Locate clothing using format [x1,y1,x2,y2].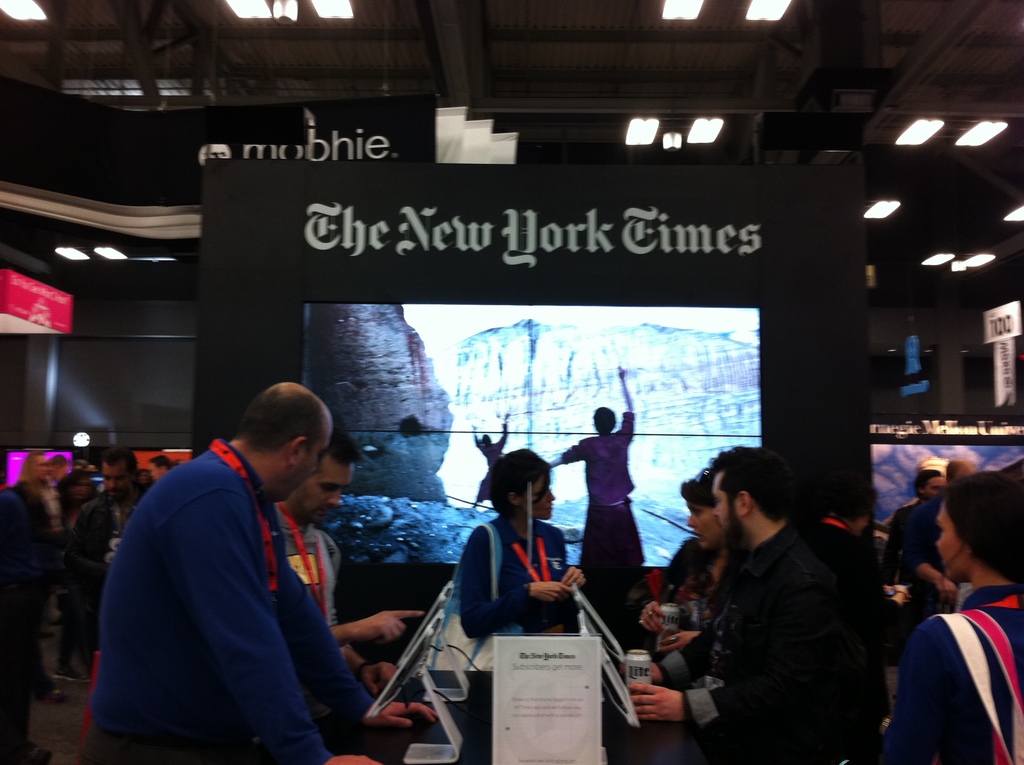
[557,410,637,581].
